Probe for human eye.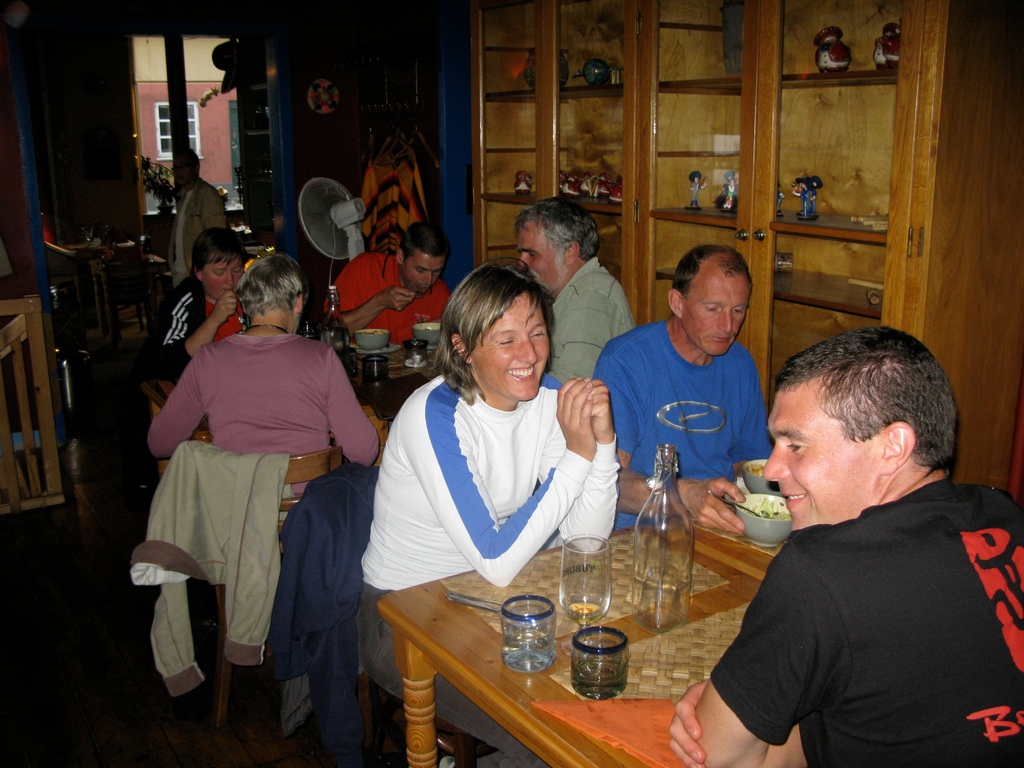
Probe result: select_region(785, 436, 806, 456).
